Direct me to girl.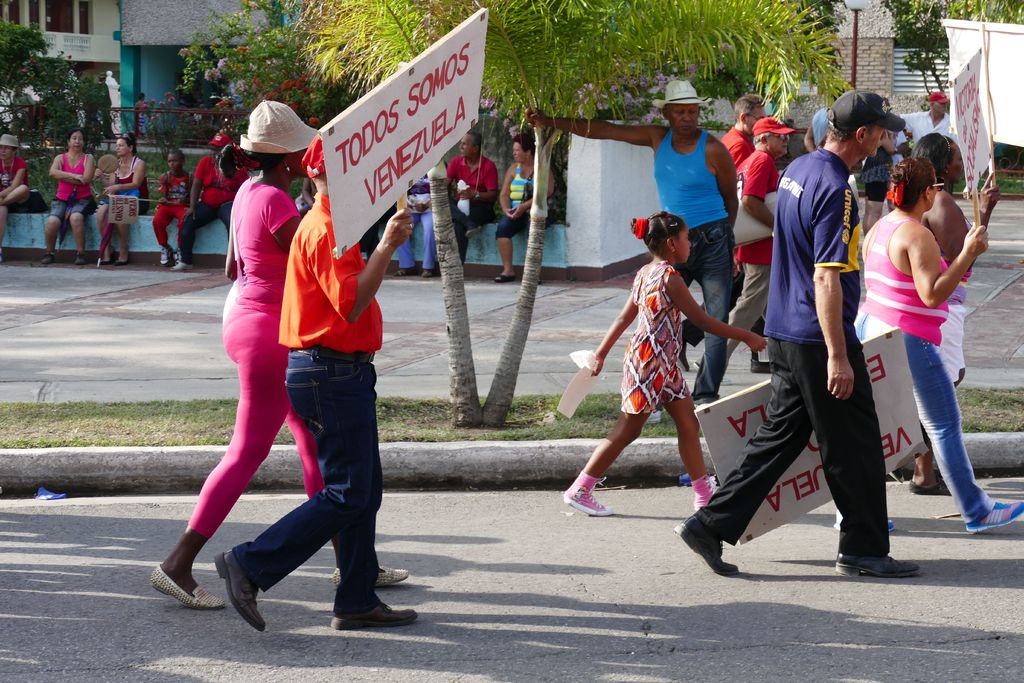
Direction: [x1=36, y1=126, x2=99, y2=258].
